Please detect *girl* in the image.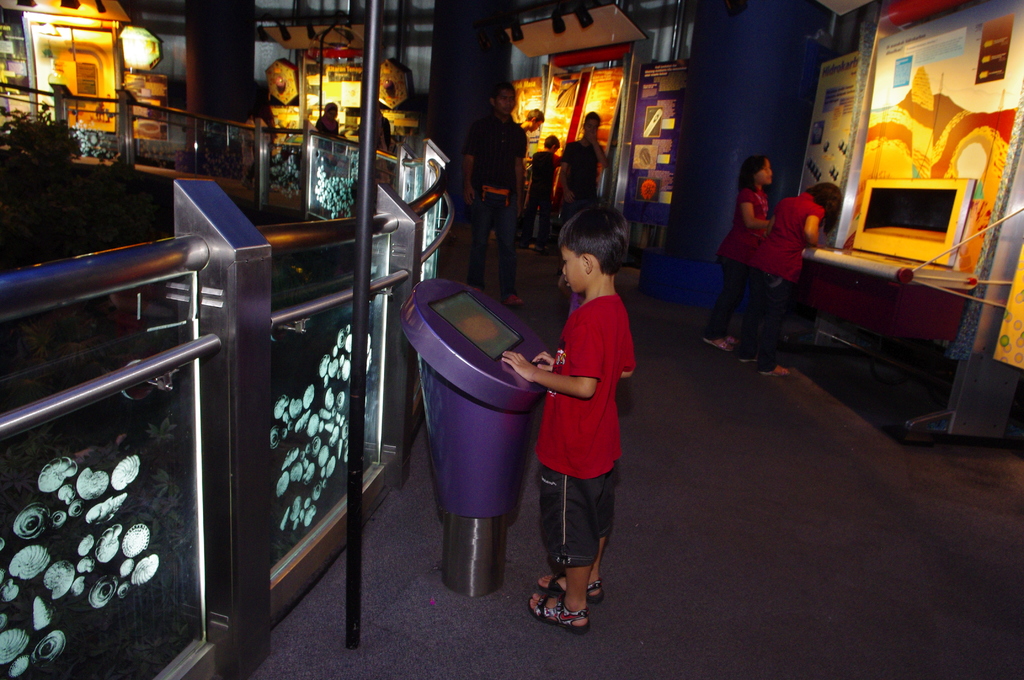
bbox=(703, 156, 769, 350).
